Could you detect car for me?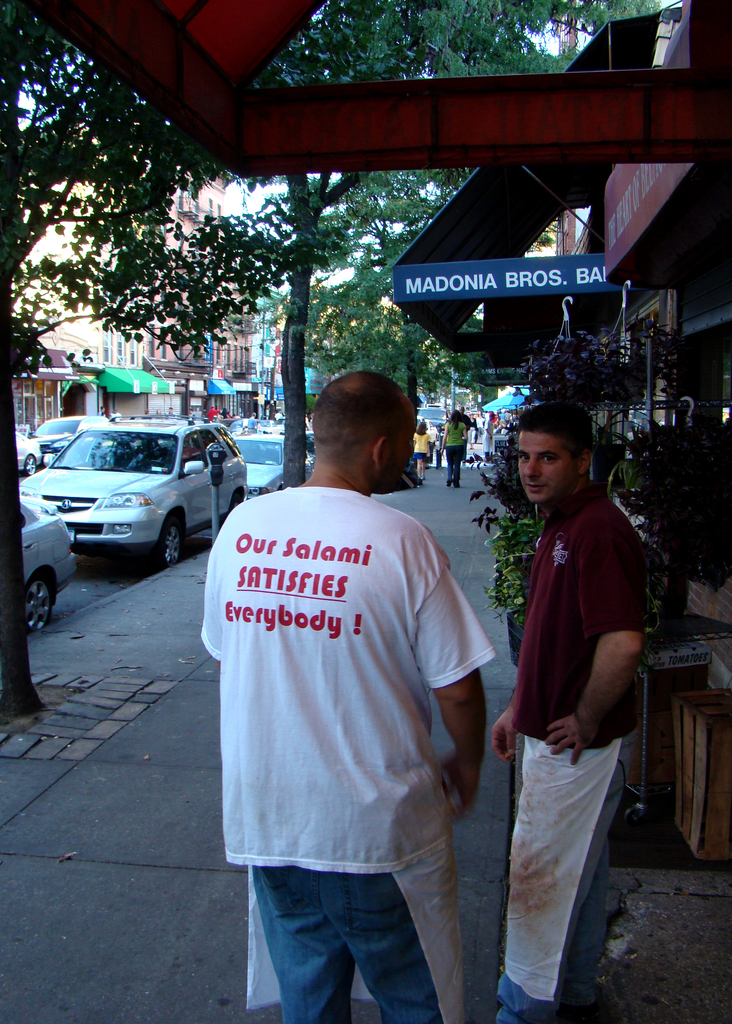
Detection result: 8, 430, 44, 468.
